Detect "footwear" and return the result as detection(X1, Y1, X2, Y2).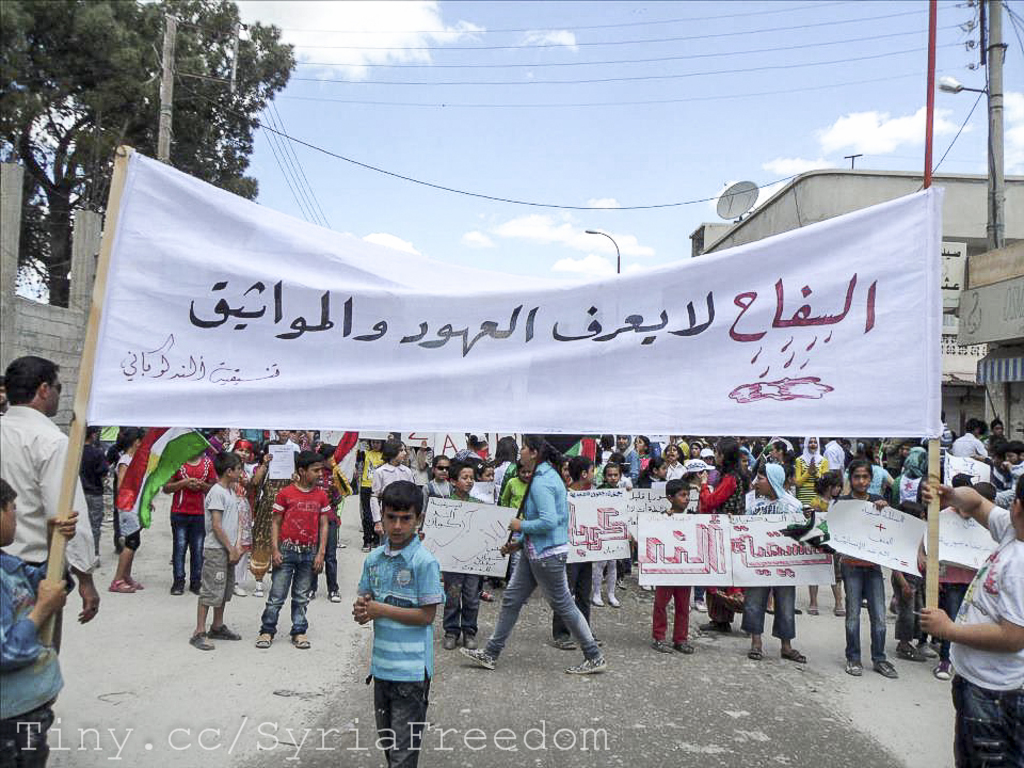
detection(324, 586, 347, 608).
